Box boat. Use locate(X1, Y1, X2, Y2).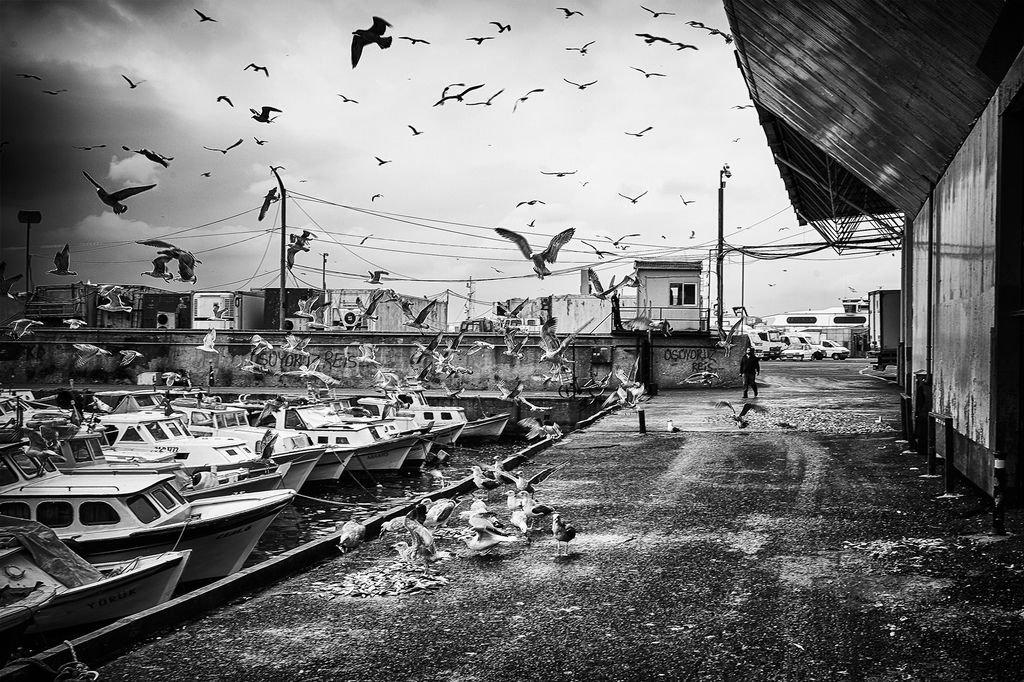
locate(2, 528, 198, 630).
